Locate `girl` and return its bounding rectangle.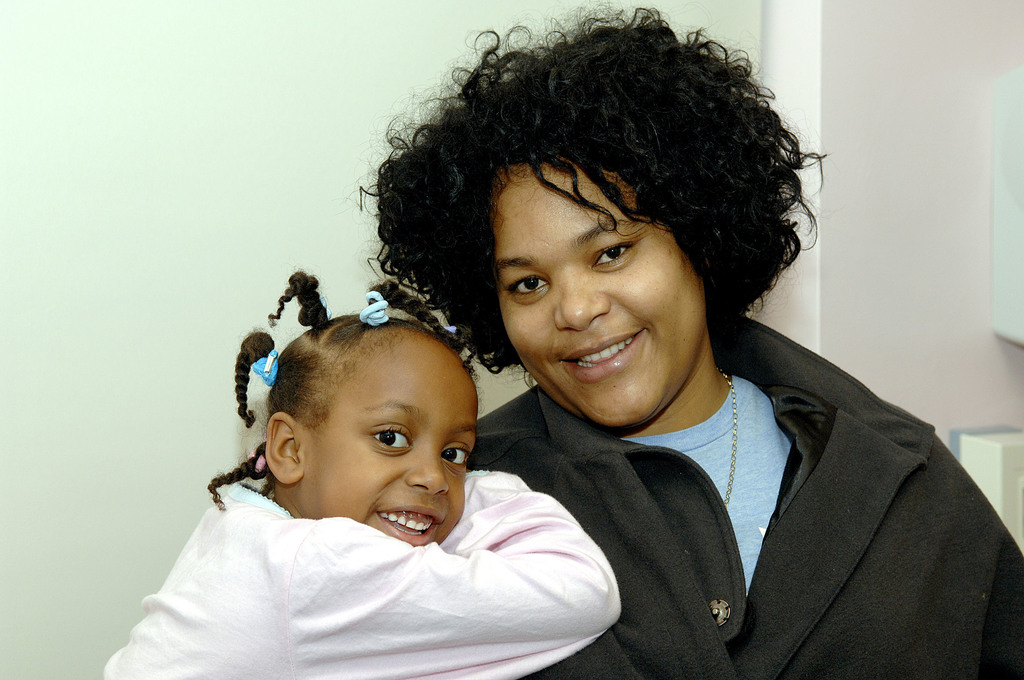
crop(360, 5, 1023, 679).
